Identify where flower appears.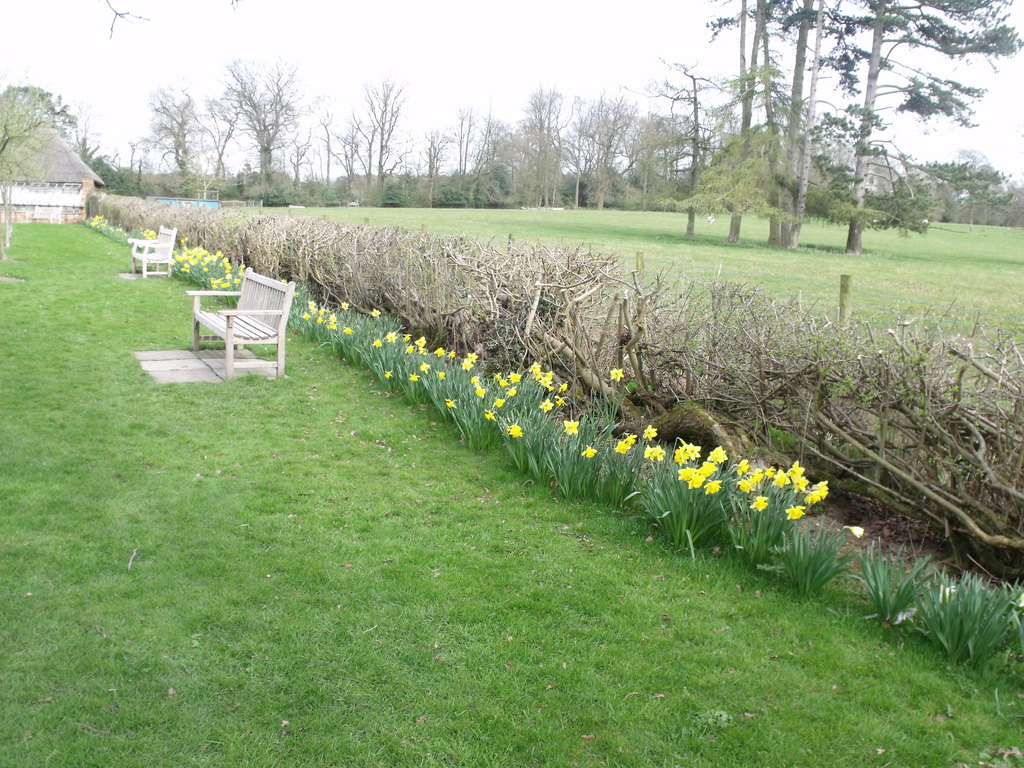
Appears at pyautogui.locateOnScreen(793, 476, 809, 494).
